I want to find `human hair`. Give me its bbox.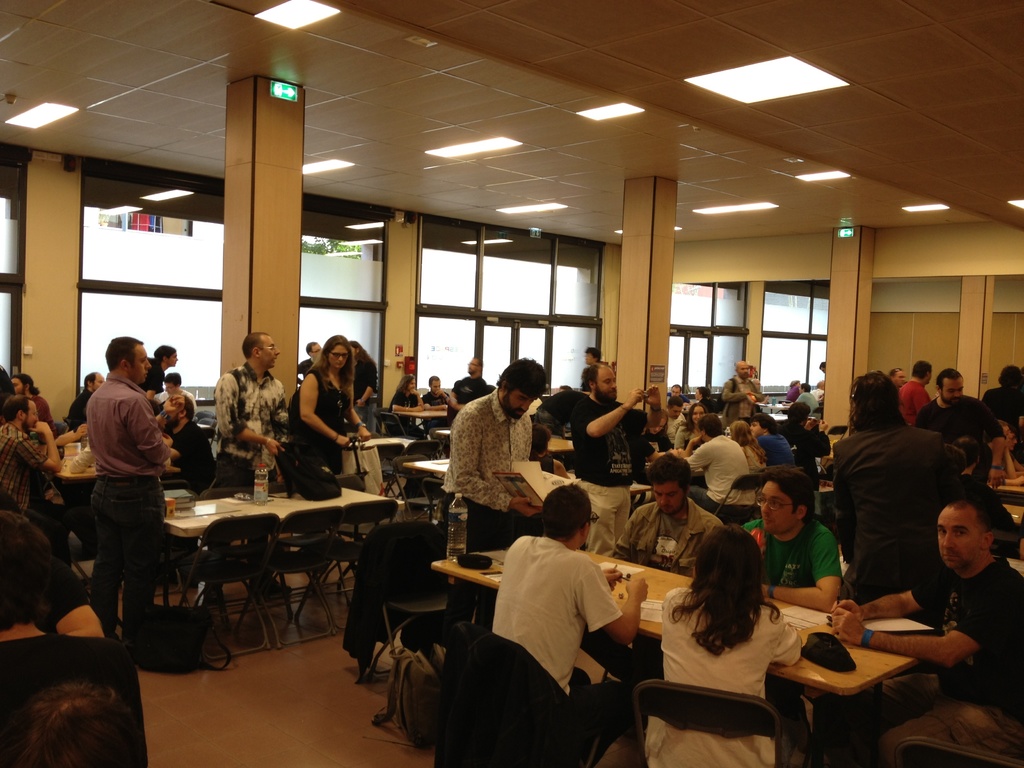
<box>754,415,776,437</box>.
